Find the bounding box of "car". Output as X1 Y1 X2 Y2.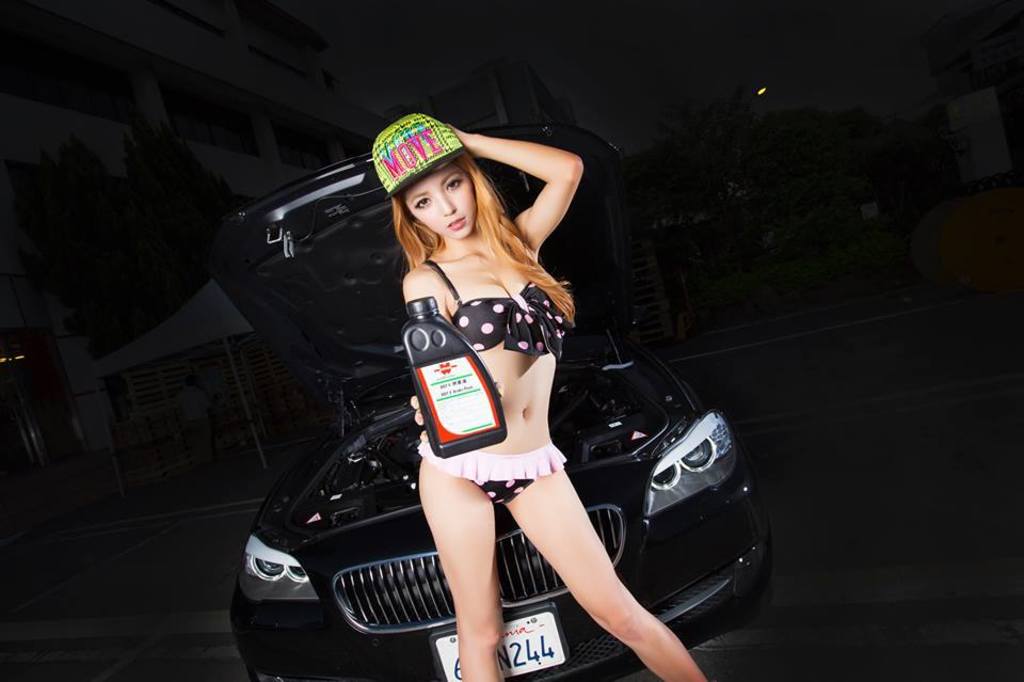
272 109 749 661.
